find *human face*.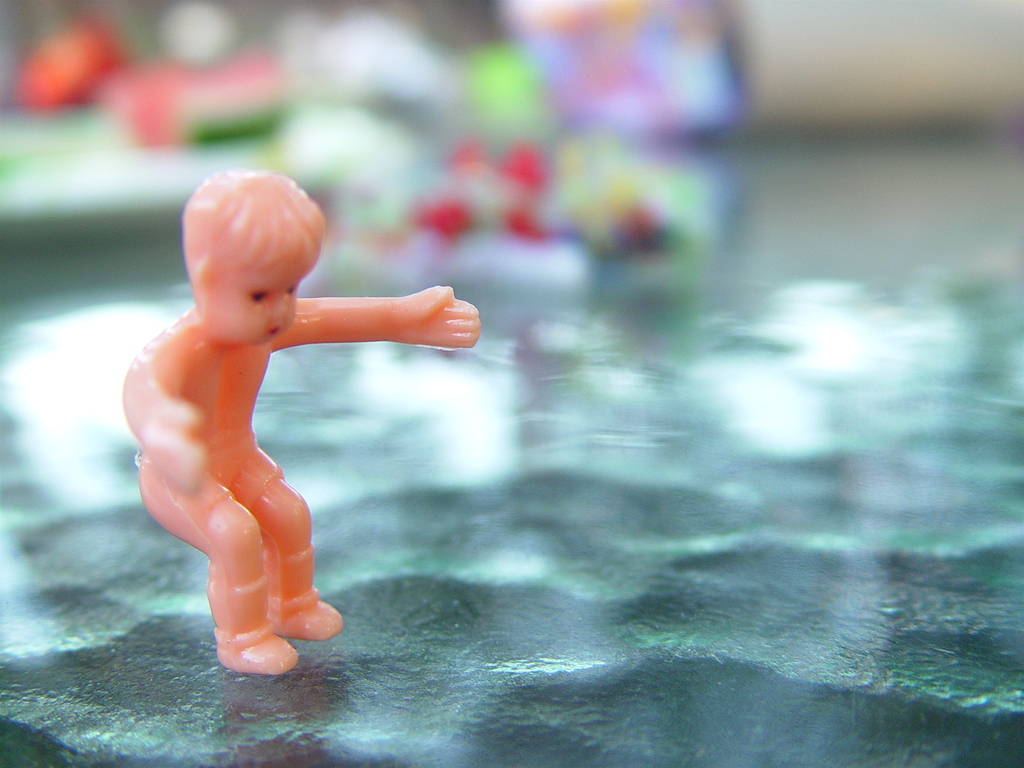
x1=206 y1=244 x2=317 y2=351.
